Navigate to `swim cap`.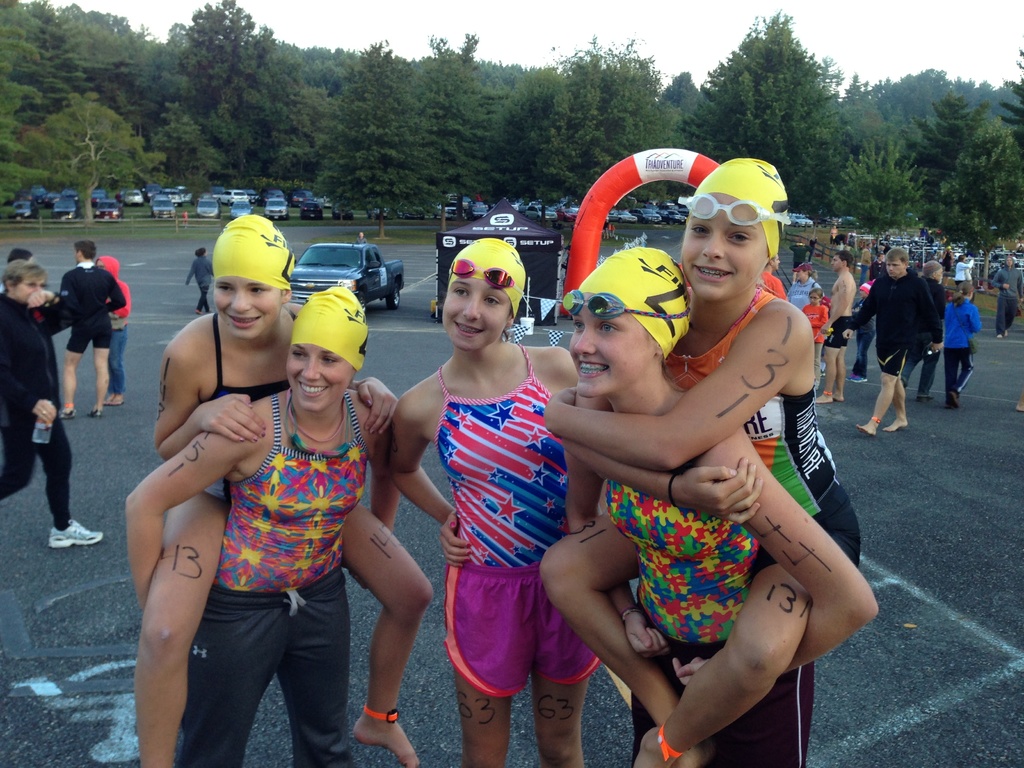
Navigation target: x1=696, y1=156, x2=789, y2=260.
